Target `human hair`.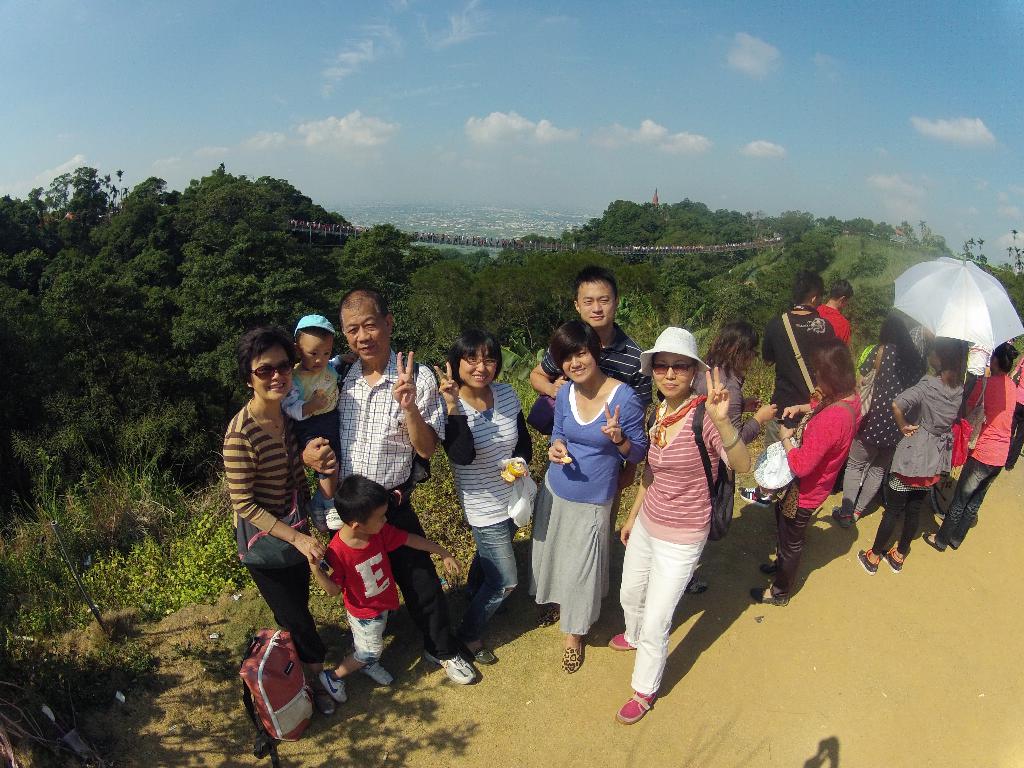
Target region: 551, 321, 600, 362.
